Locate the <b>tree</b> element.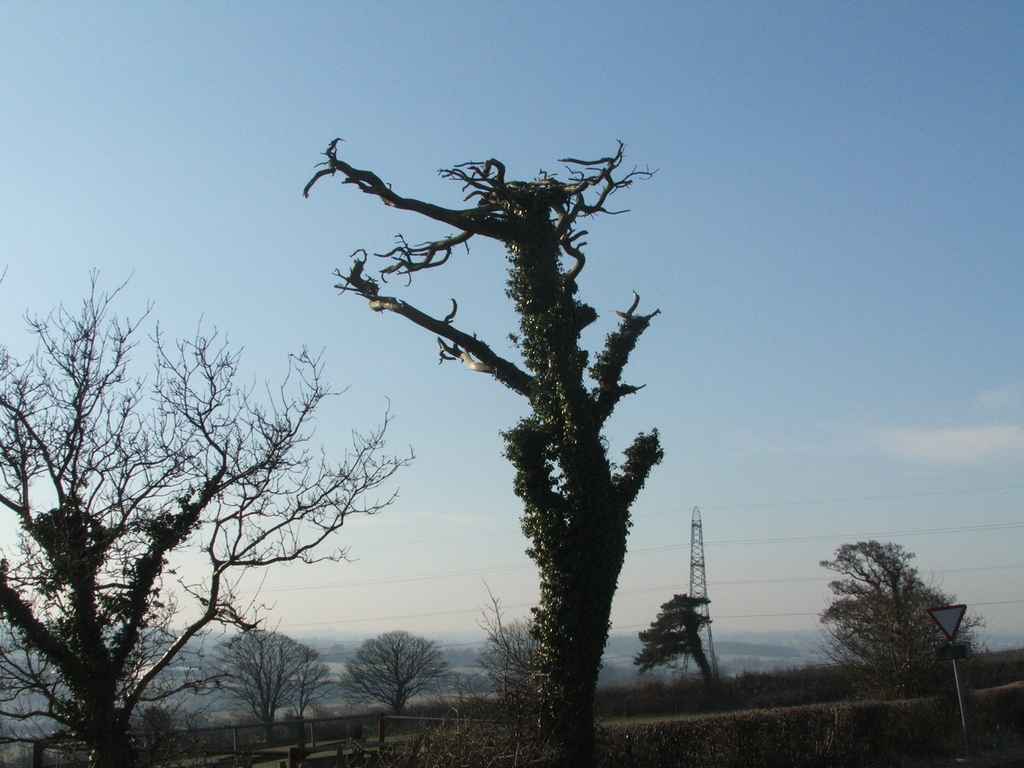
Element bbox: x1=817 y1=540 x2=1012 y2=700.
